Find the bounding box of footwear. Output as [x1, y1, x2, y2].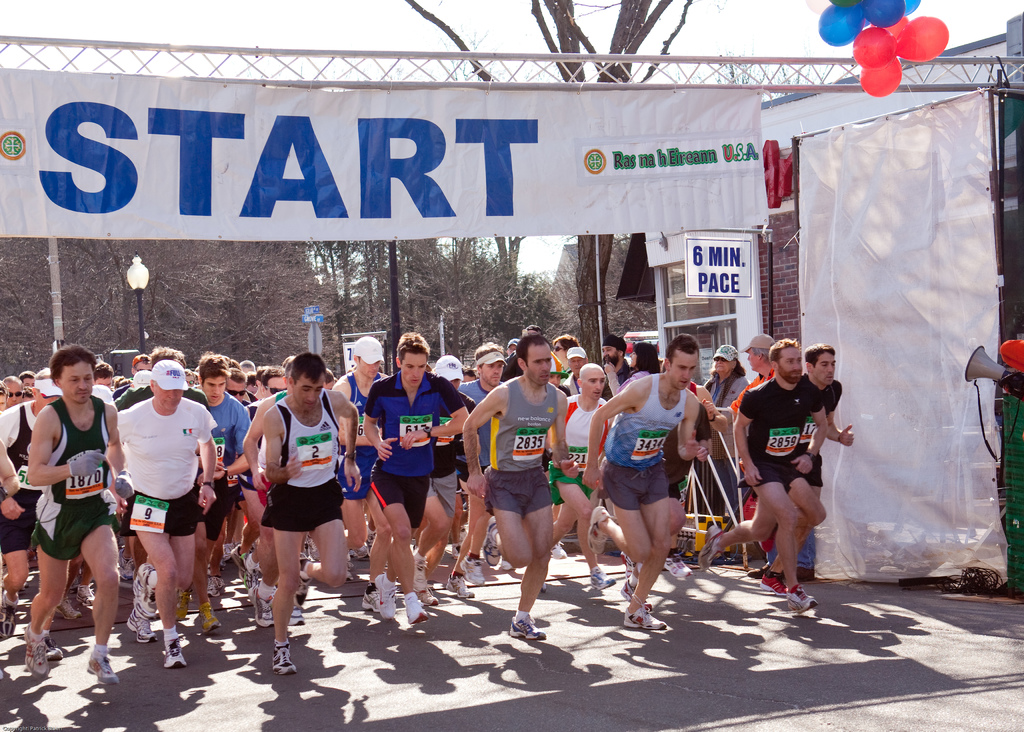
[234, 546, 246, 579].
